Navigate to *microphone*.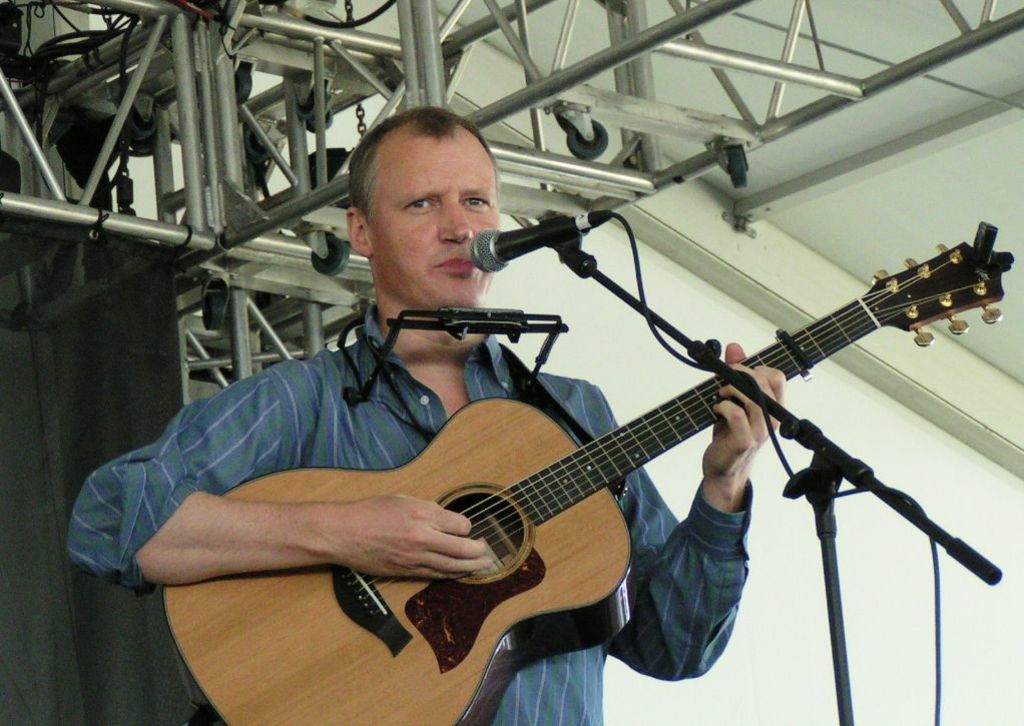
Navigation target: {"left": 463, "top": 207, "right": 598, "bottom": 275}.
